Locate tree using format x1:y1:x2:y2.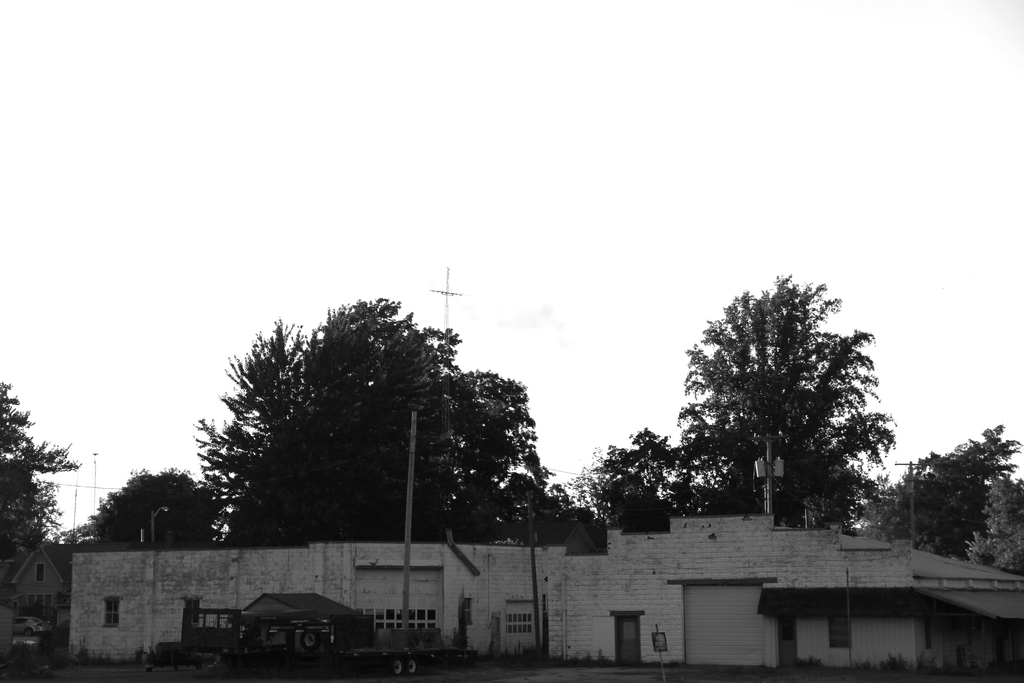
956:472:1023:580.
